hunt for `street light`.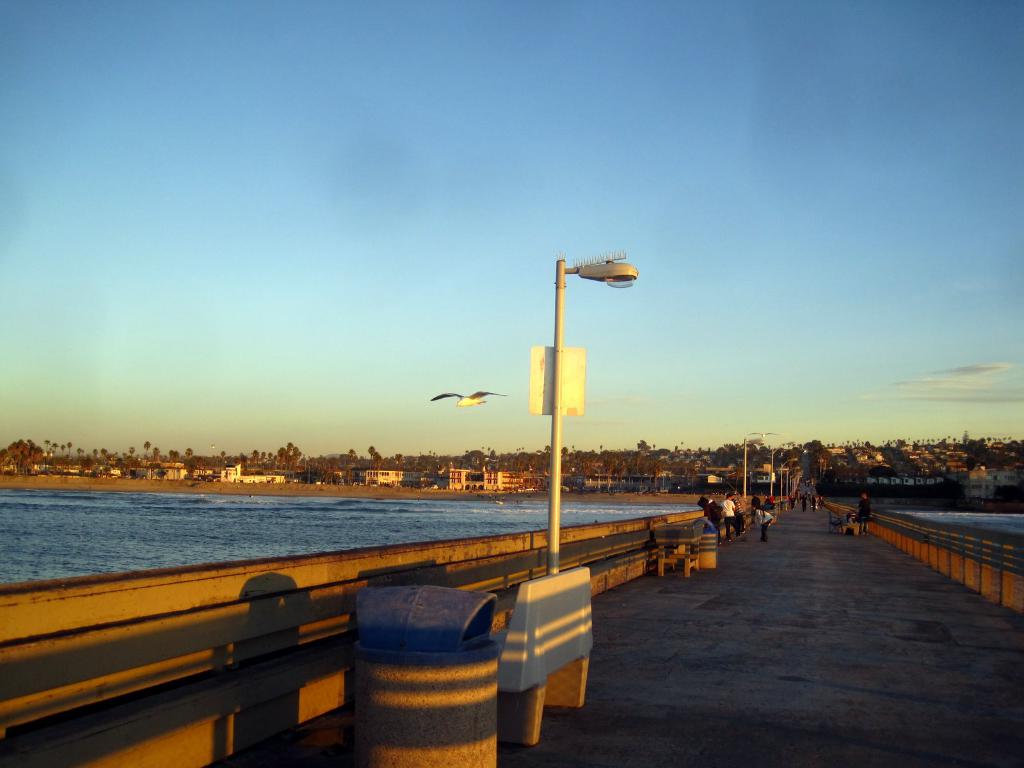
Hunted down at bbox=(769, 436, 797, 497).
